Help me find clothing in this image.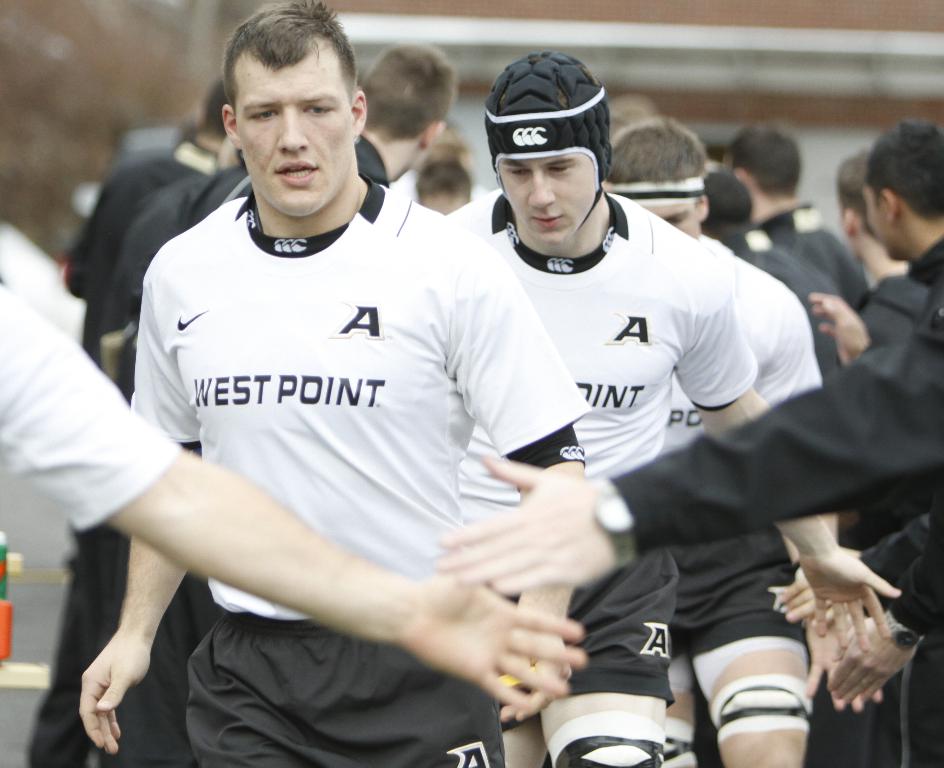
Found it: (187,135,390,226).
